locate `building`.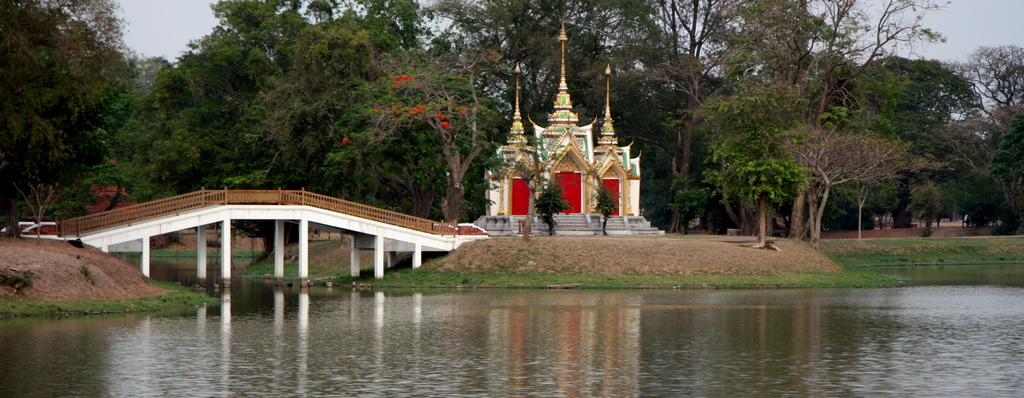
Bounding box: left=484, top=20, right=640, bottom=218.
